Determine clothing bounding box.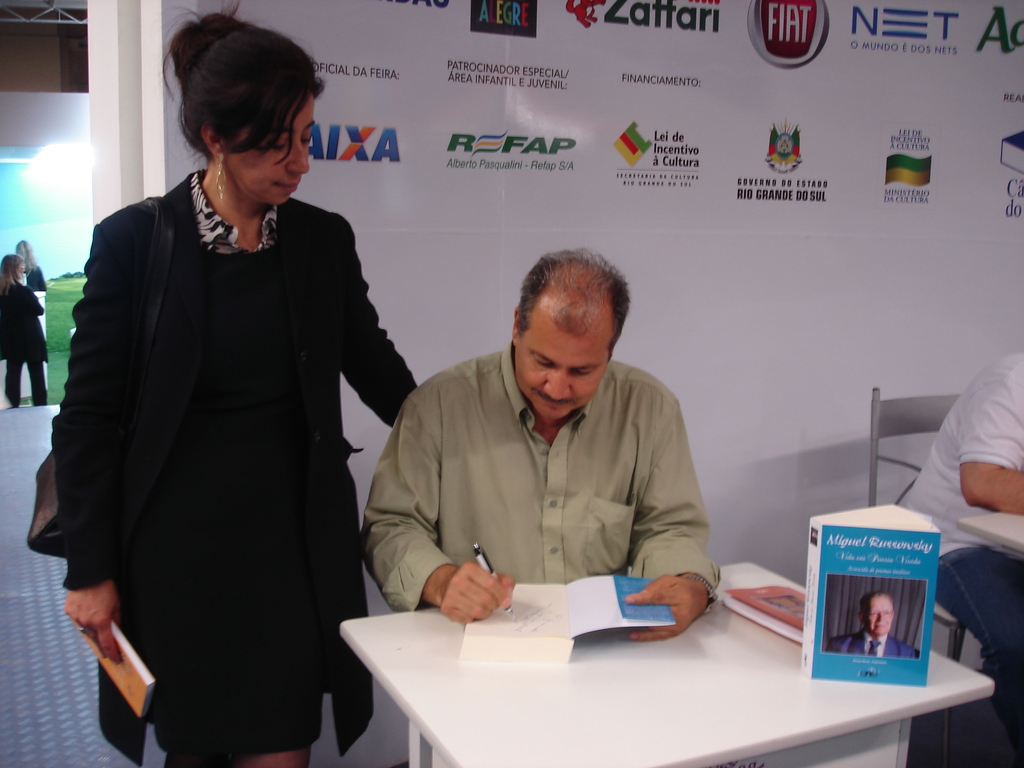
Determined: detection(828, 630, 916, 655).
